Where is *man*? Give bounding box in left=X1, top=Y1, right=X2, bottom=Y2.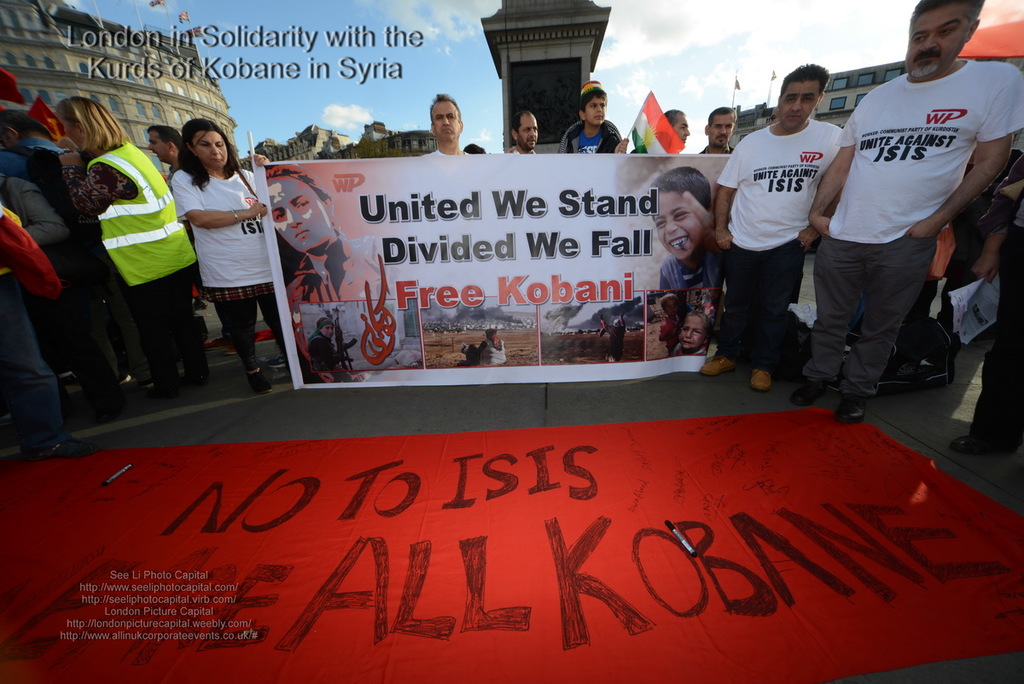
left=698, top=112, right=737, bottom=157.
